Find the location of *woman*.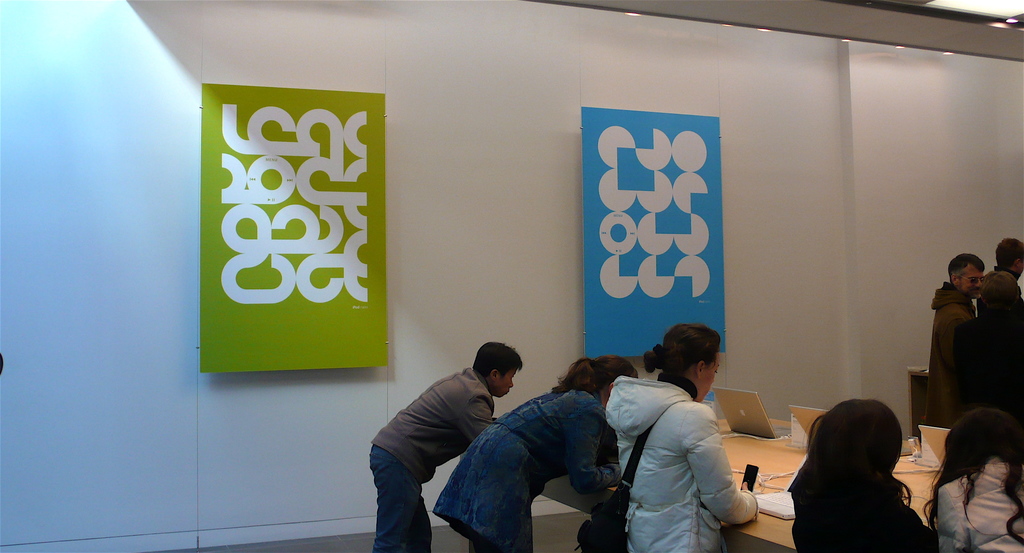
Location: detection(607, 324, 760, 552).
